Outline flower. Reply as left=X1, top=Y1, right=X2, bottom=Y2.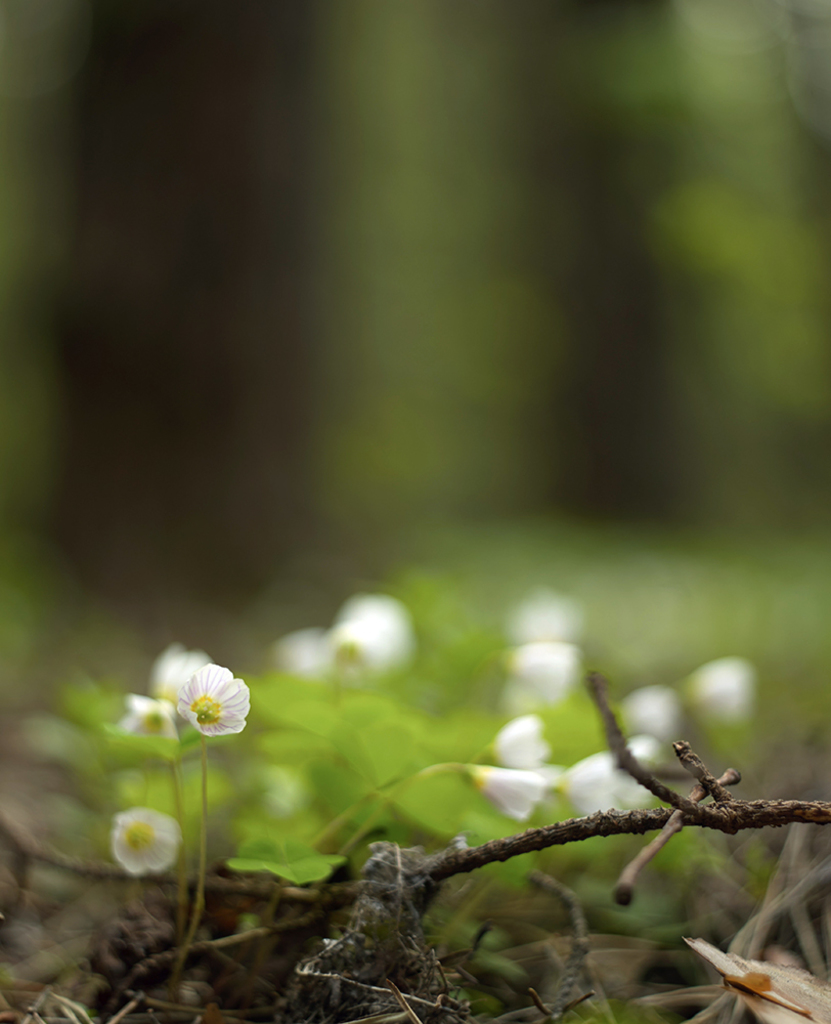
left=688, top=662, right=753, bottom=727.
